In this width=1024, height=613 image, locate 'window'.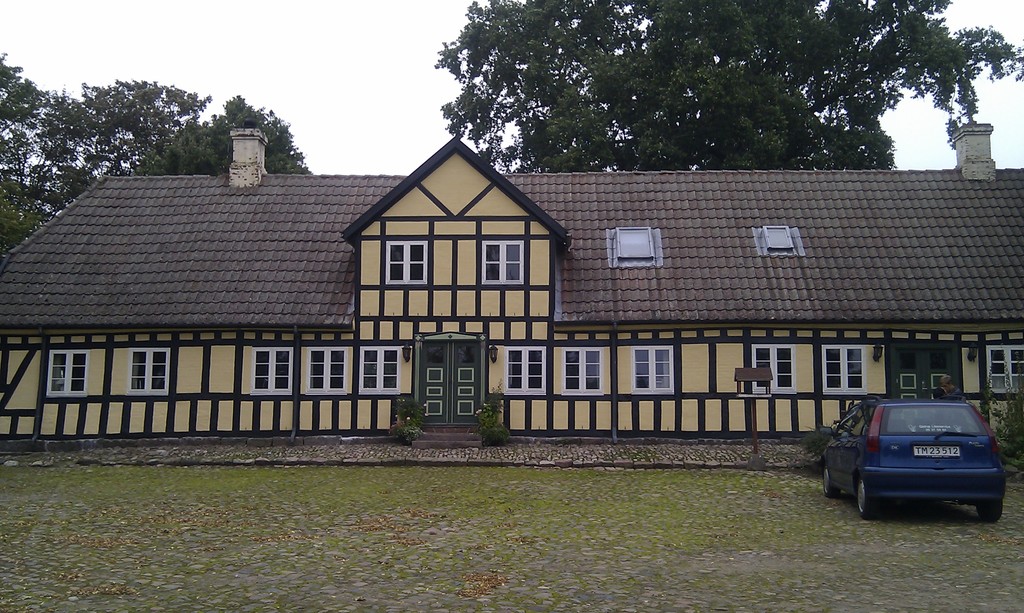
Bounding box: l=384, t=237, r=429, b=286.
